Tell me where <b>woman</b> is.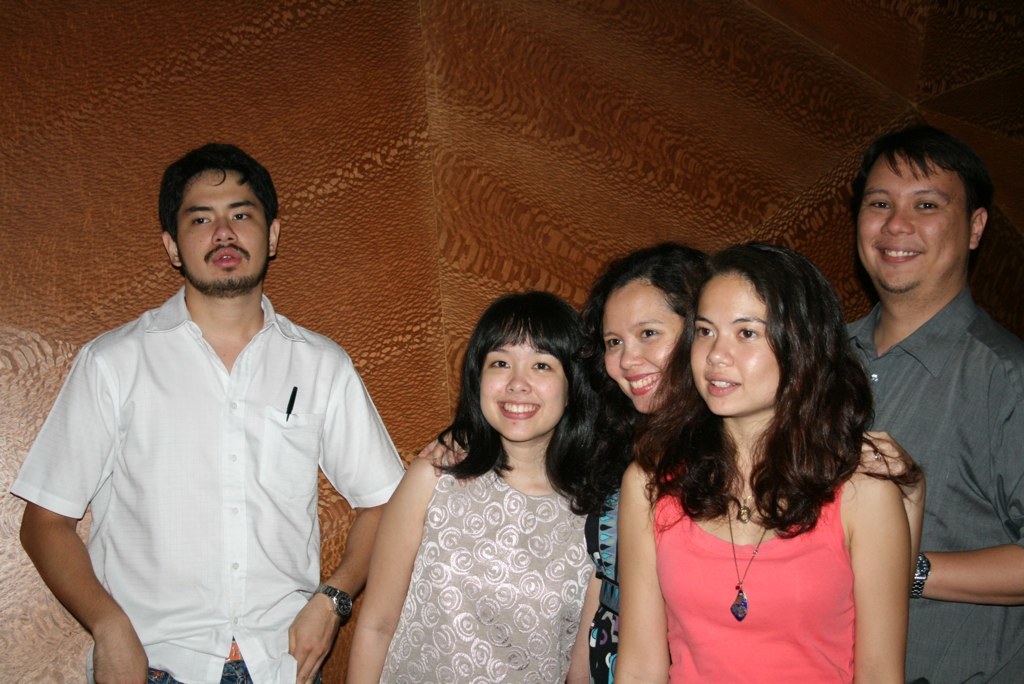
<b>woman</b> is at rect(416, 236, 929, 683).
